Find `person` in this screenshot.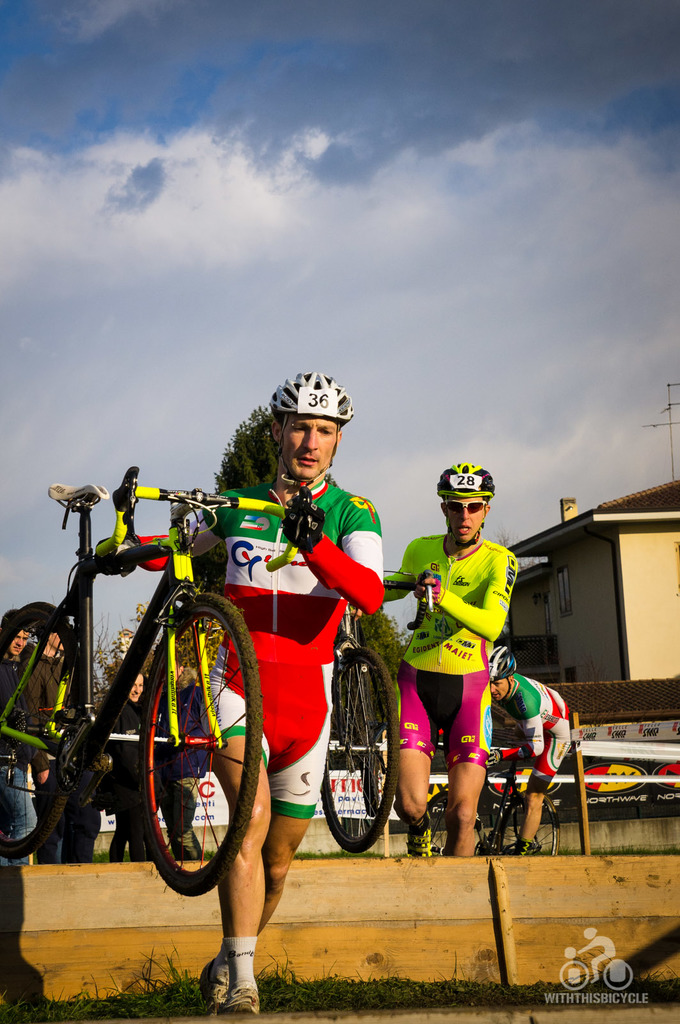
The bounding box for `person` is l=171, t=370, r=381, b=1008.
